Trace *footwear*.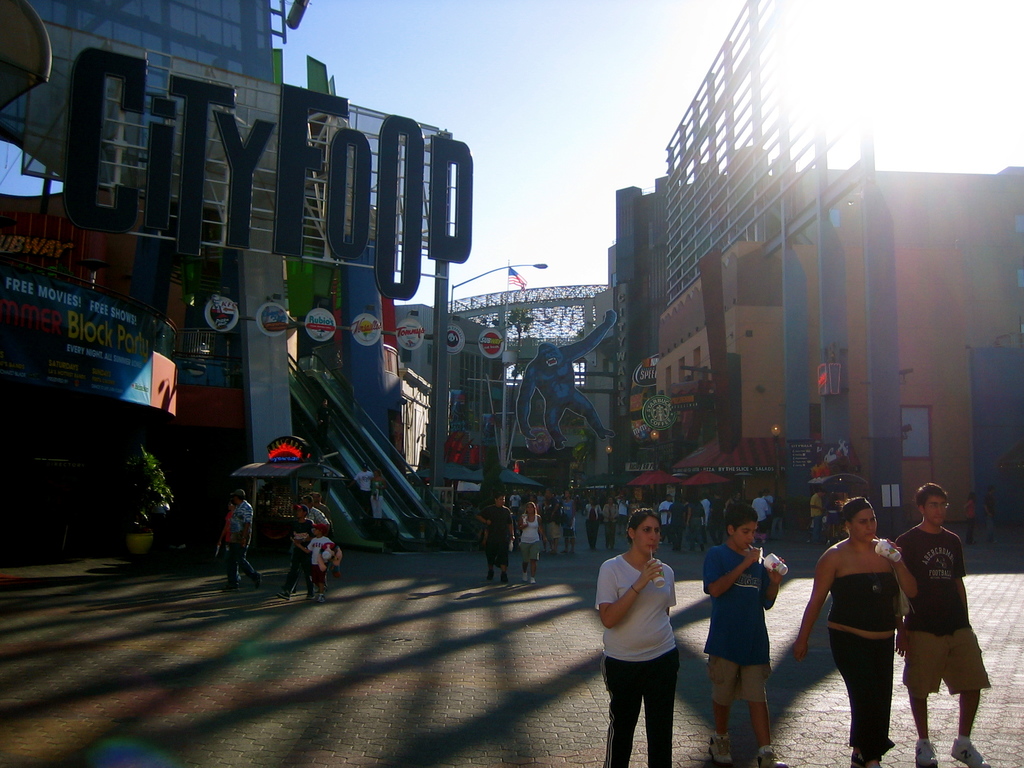
Traced to select_region(255, 575, 262, 588).
